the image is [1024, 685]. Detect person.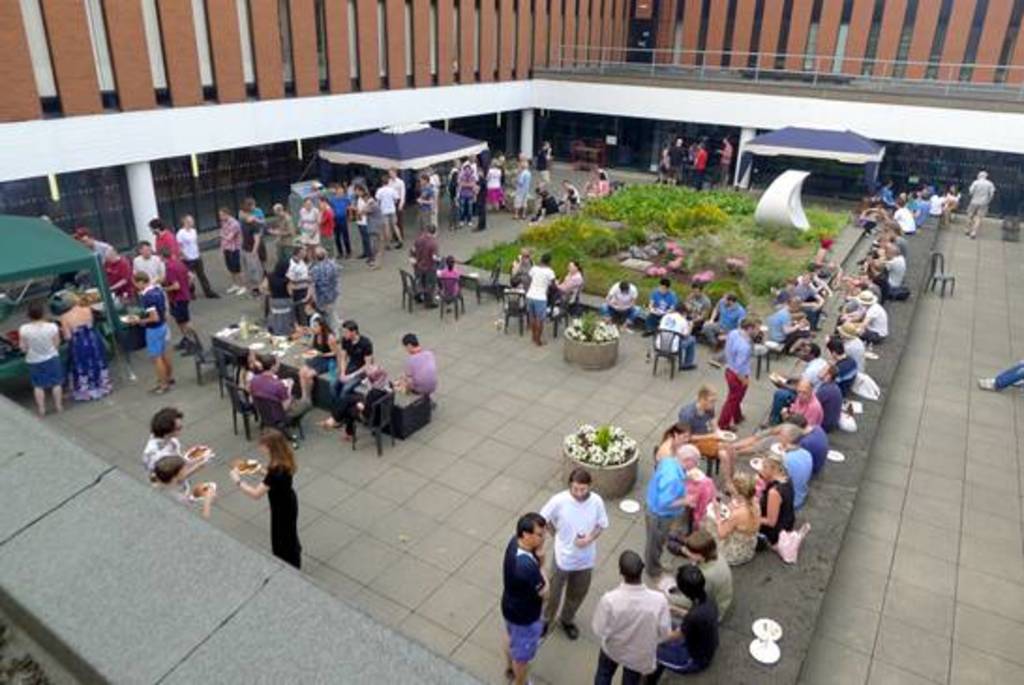
Detection: bbox=(512, 248, 535, 297).
